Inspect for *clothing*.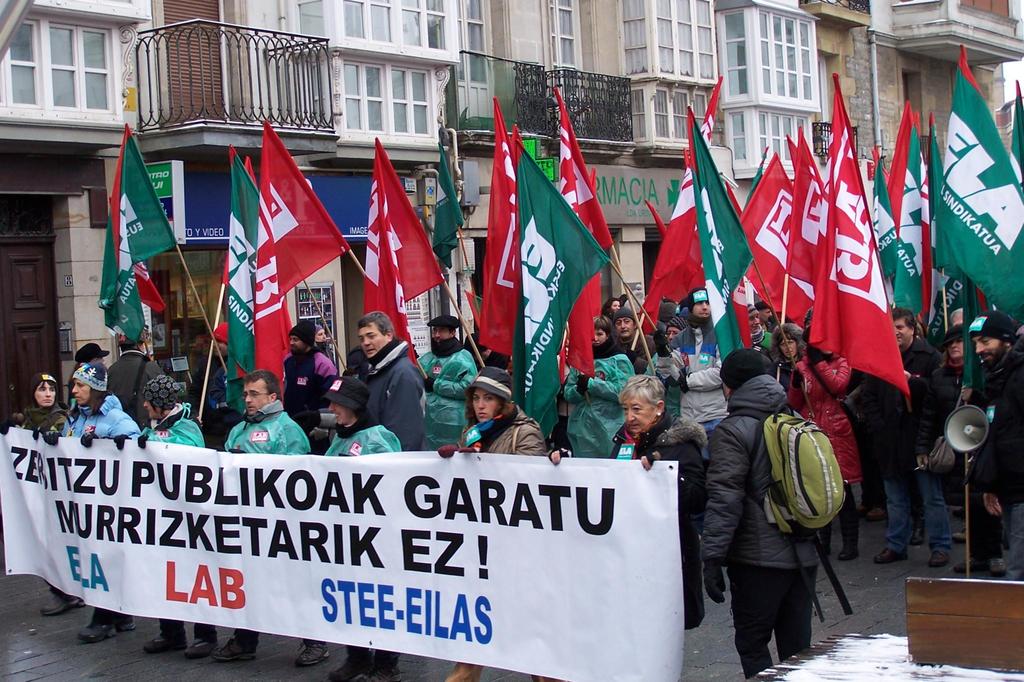
Inspection: 975 340 1023 580.
